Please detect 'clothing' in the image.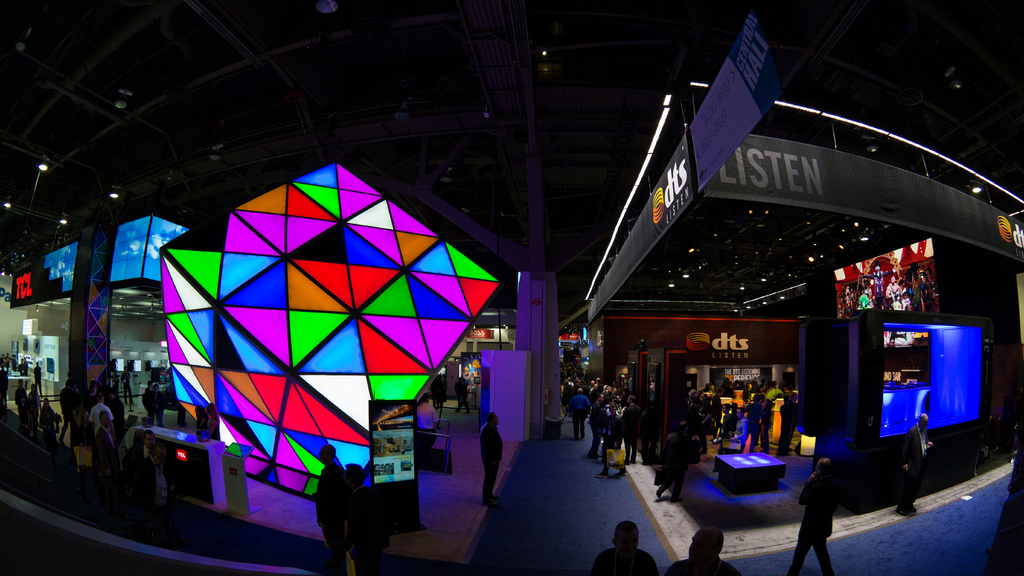
569/390/588/438.
